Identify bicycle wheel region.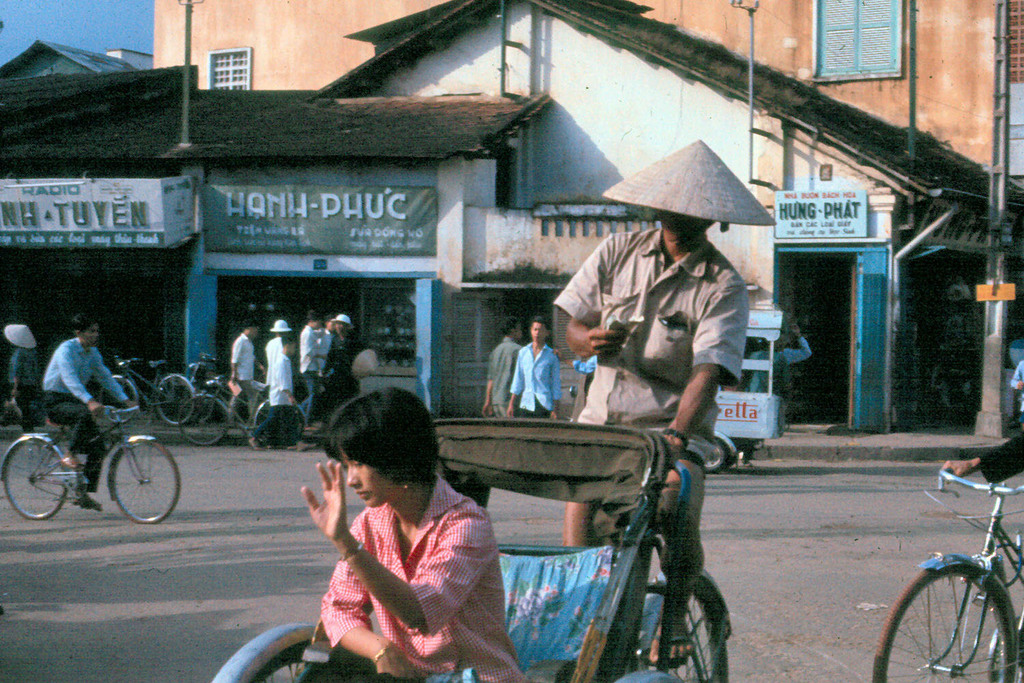
Region: region(251, 637, 314, 682).
